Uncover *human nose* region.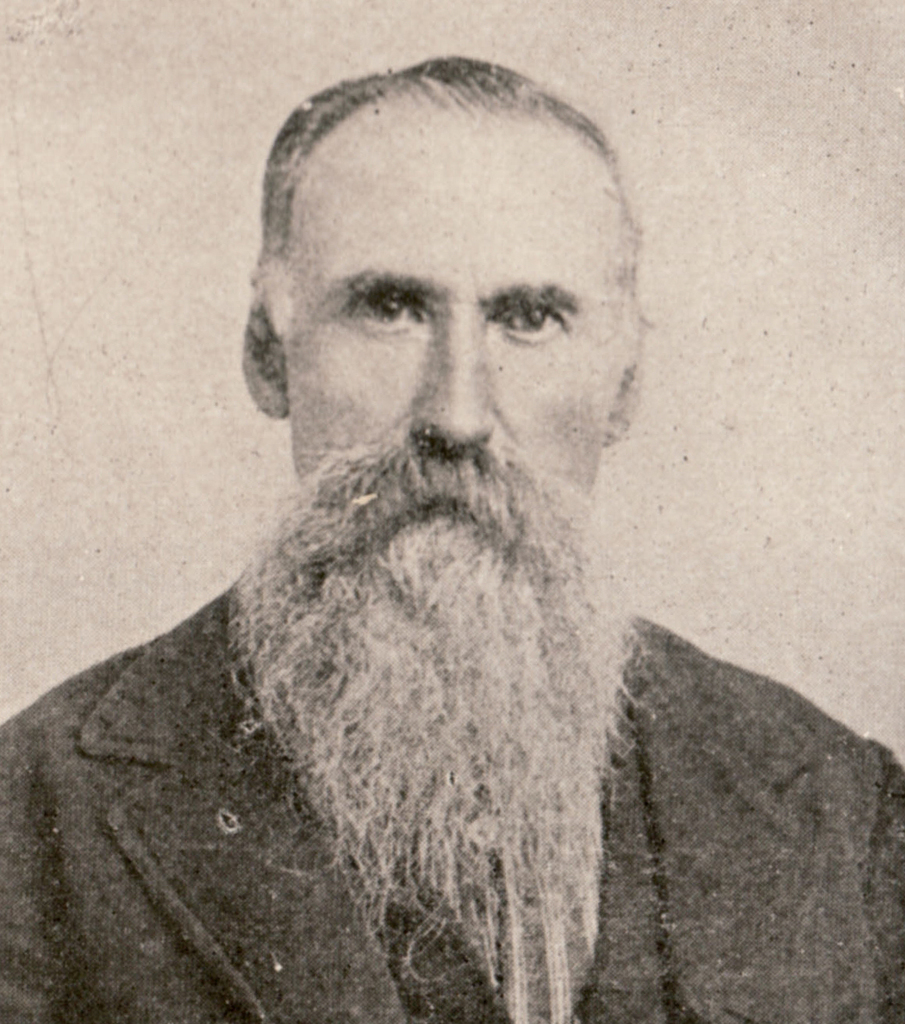
Uncovered: <region>408, 314, 489, 444</region>.
